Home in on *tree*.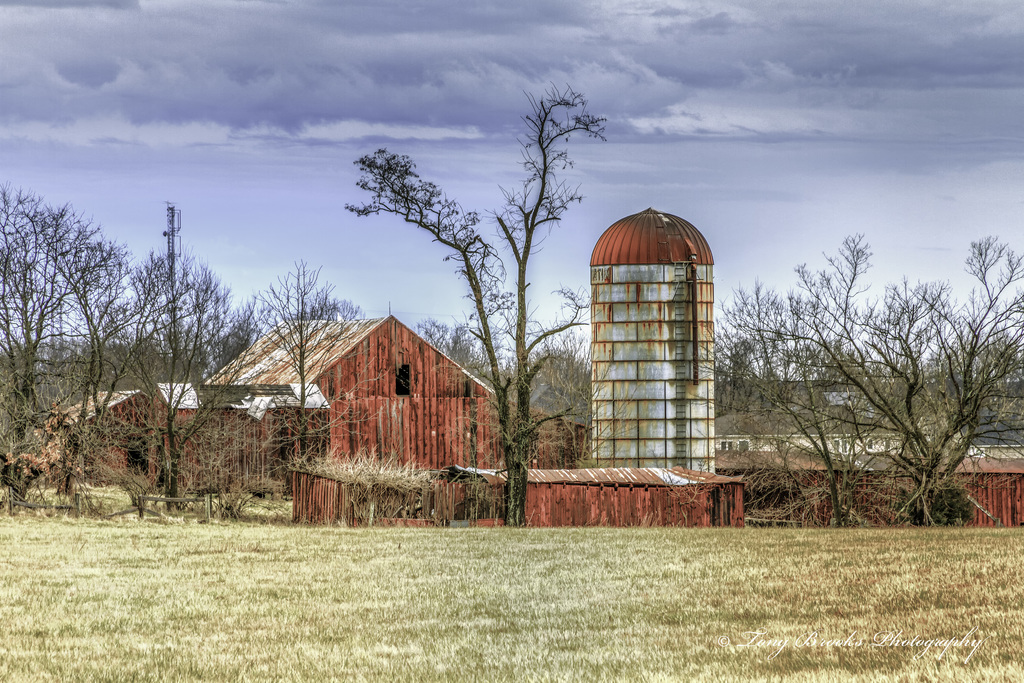
Homed in at box(332, 86, 609, 522).
